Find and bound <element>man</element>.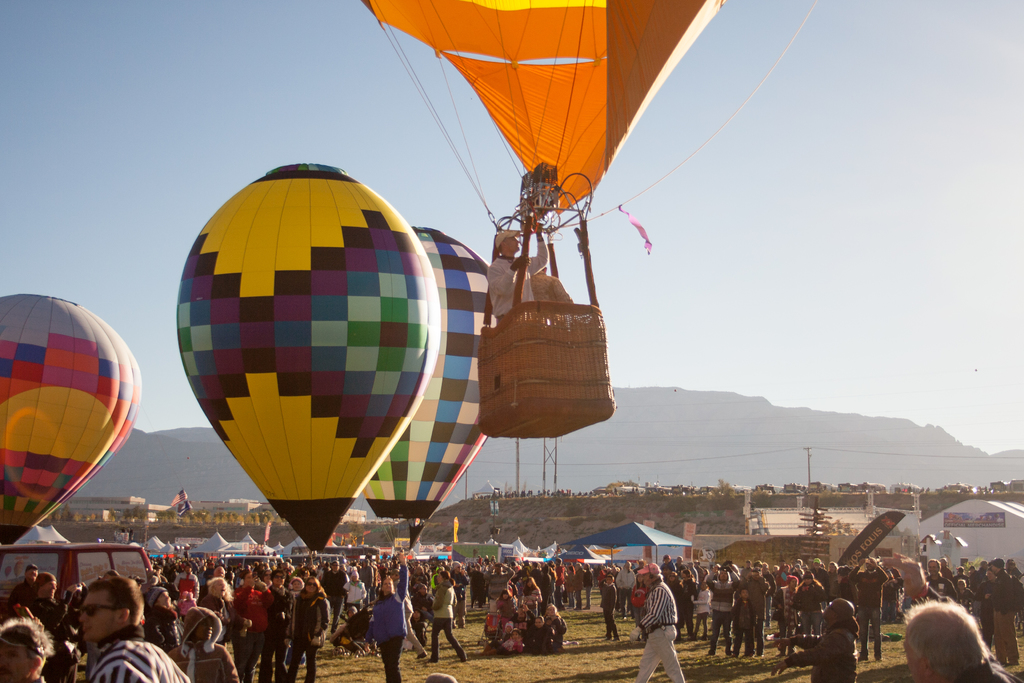
Bound: (903, 595, 1022, 682).
